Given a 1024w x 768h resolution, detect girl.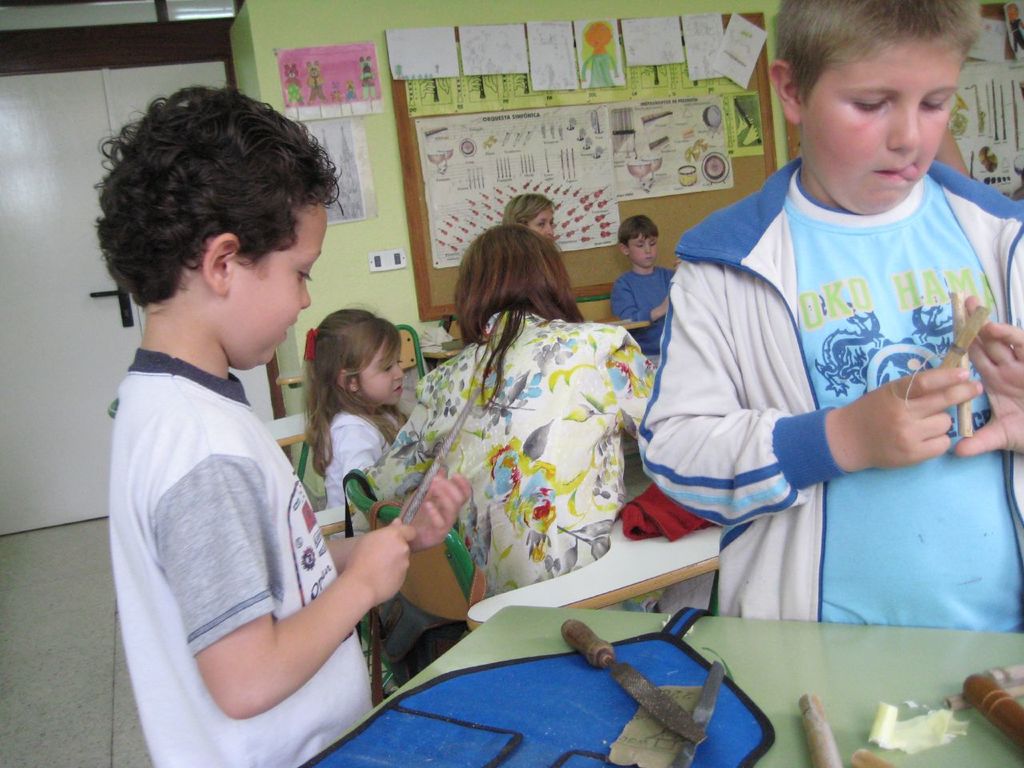
302,307,409,540.
